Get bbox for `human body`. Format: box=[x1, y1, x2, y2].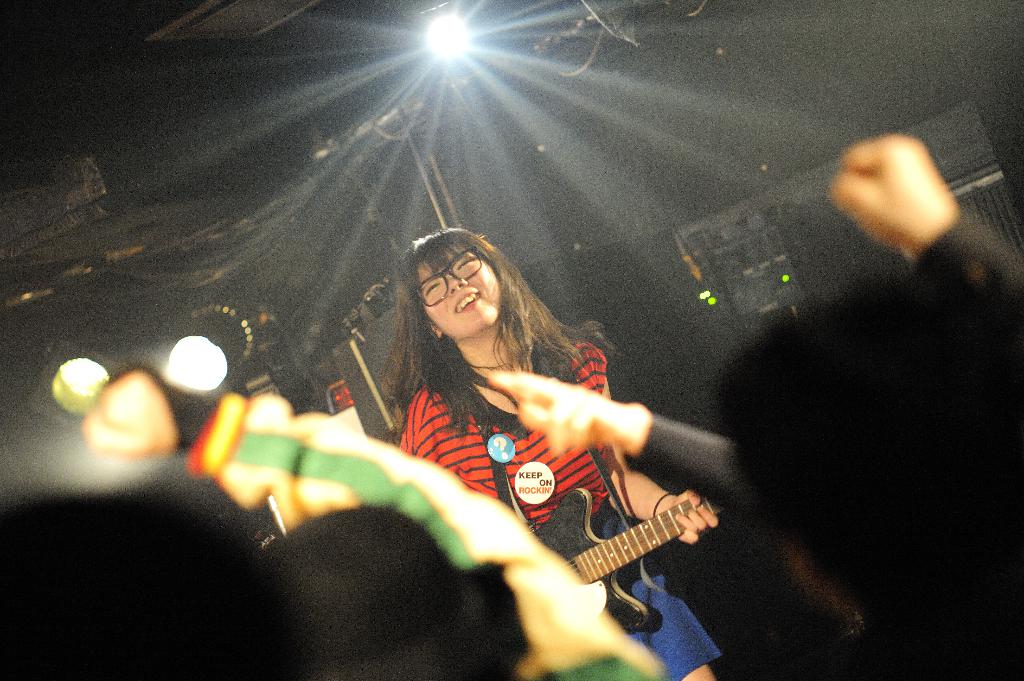
box=[294, 118, 704, 680].
